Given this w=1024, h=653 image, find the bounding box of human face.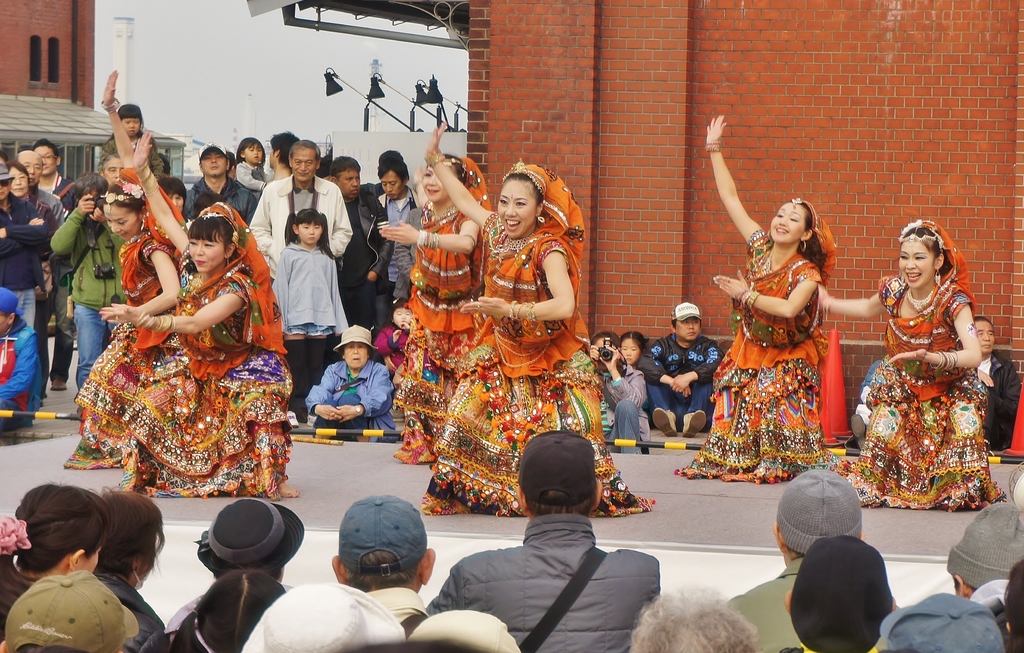
(9, 165, 29, 195).
